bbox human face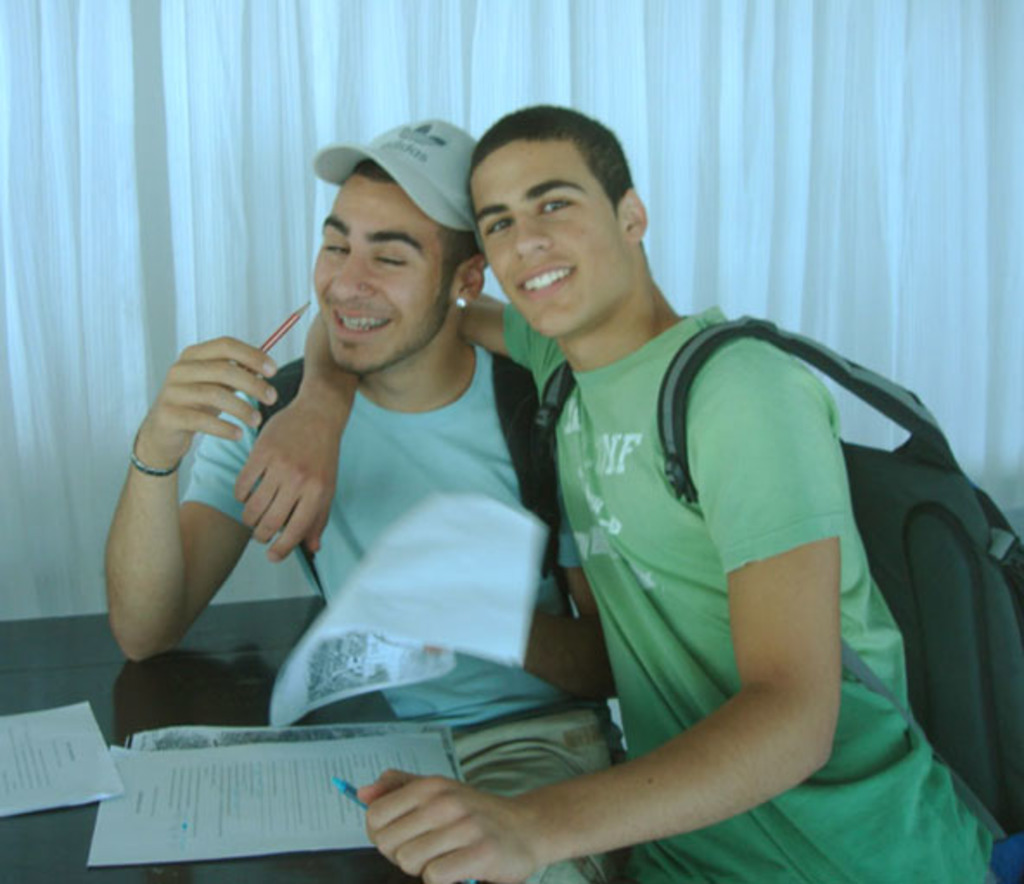
region(469, 138, 635, 341)
